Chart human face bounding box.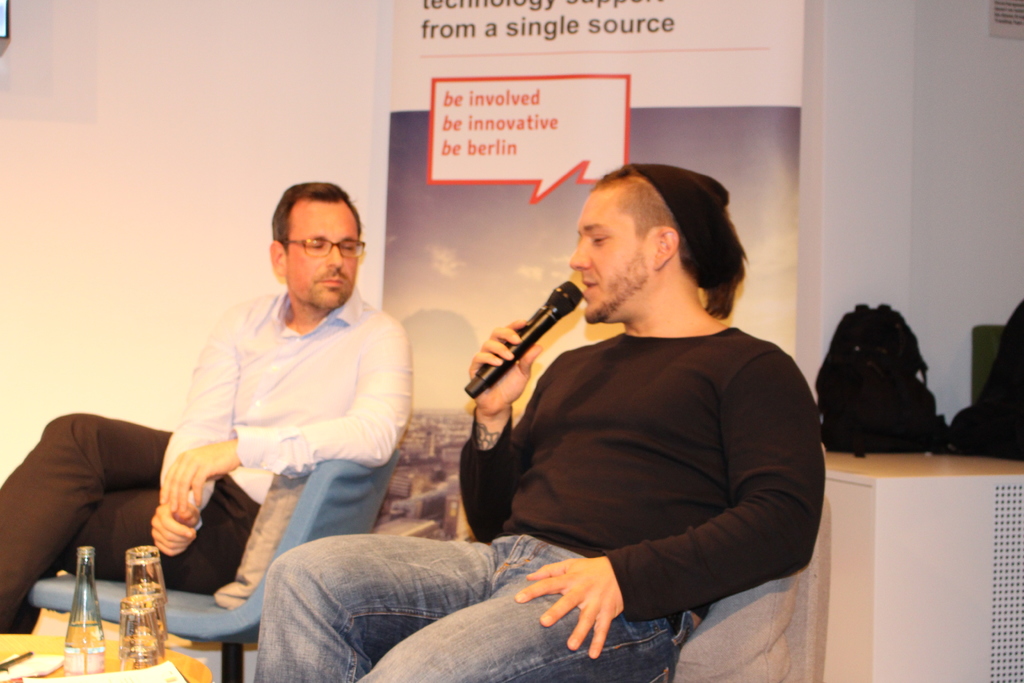
Charted: <bbox>566, 177, 664, 321</bbox>.
